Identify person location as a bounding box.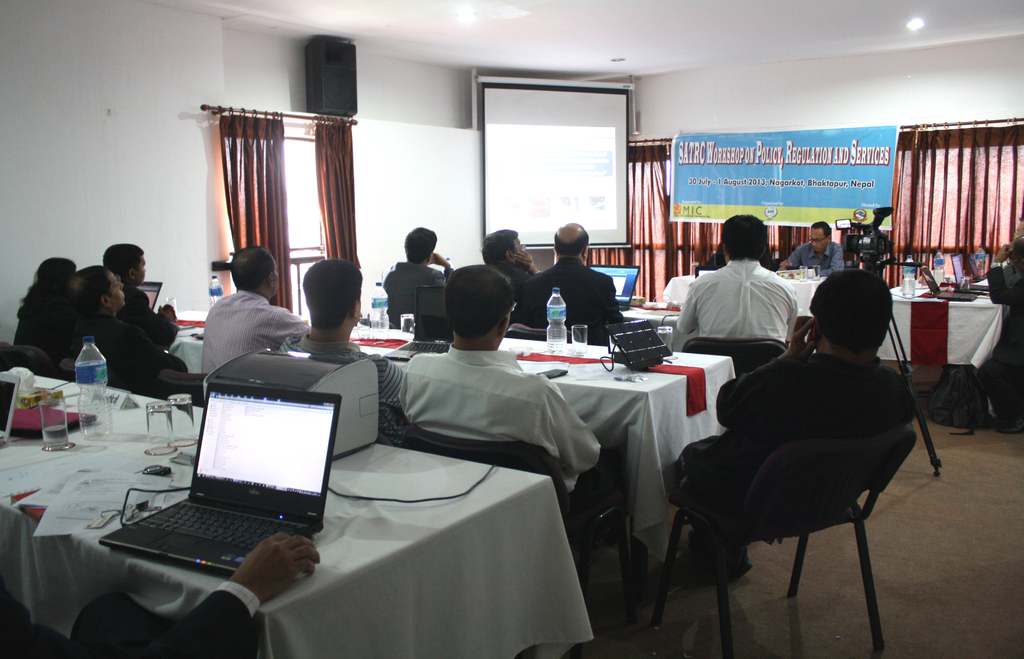
x1=13, y1=258, x2=76, y2=352.
